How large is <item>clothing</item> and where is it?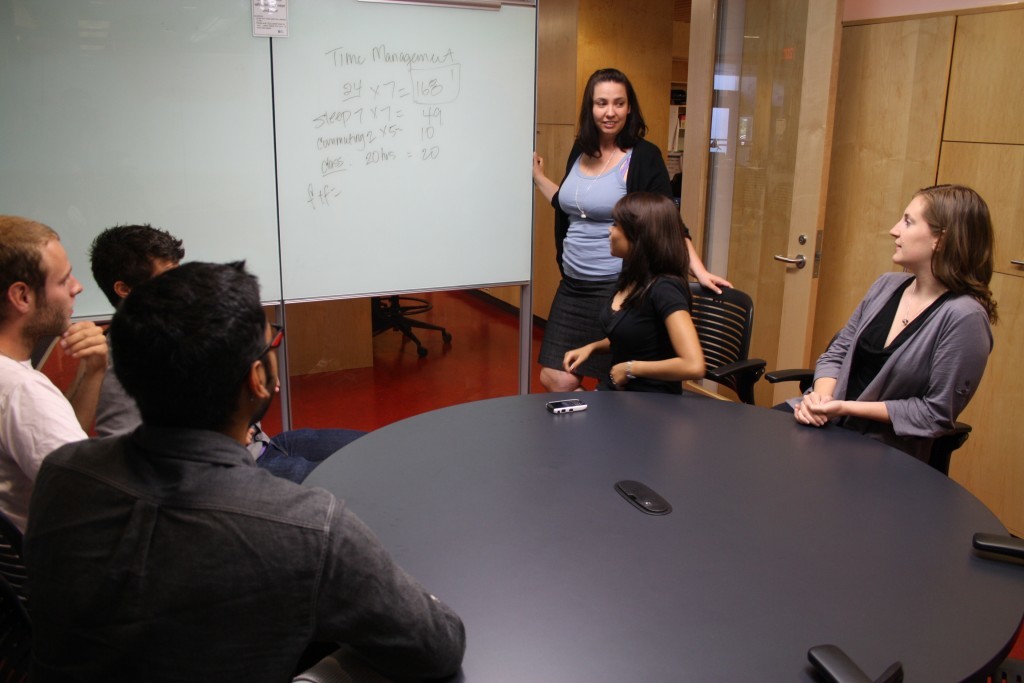
Bounding box: detection(0, 355, 86, 567).
